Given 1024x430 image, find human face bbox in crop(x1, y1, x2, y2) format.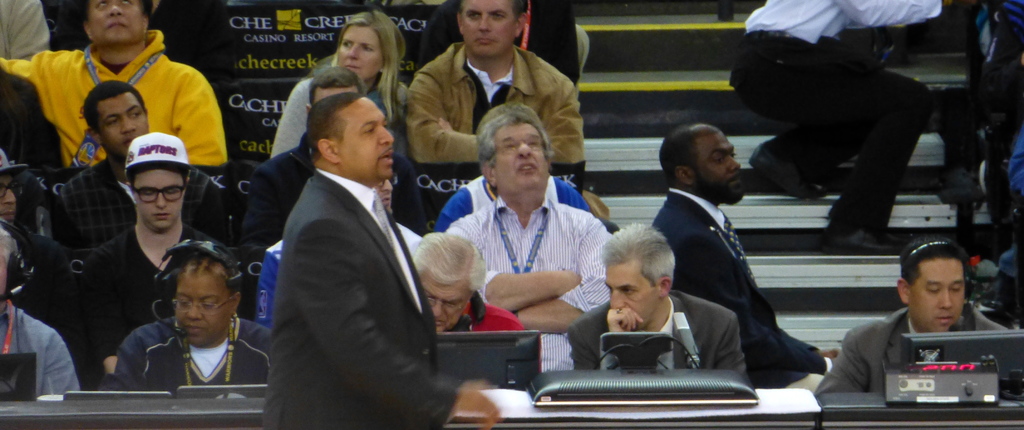
crop(136, 165, 184, 232).
